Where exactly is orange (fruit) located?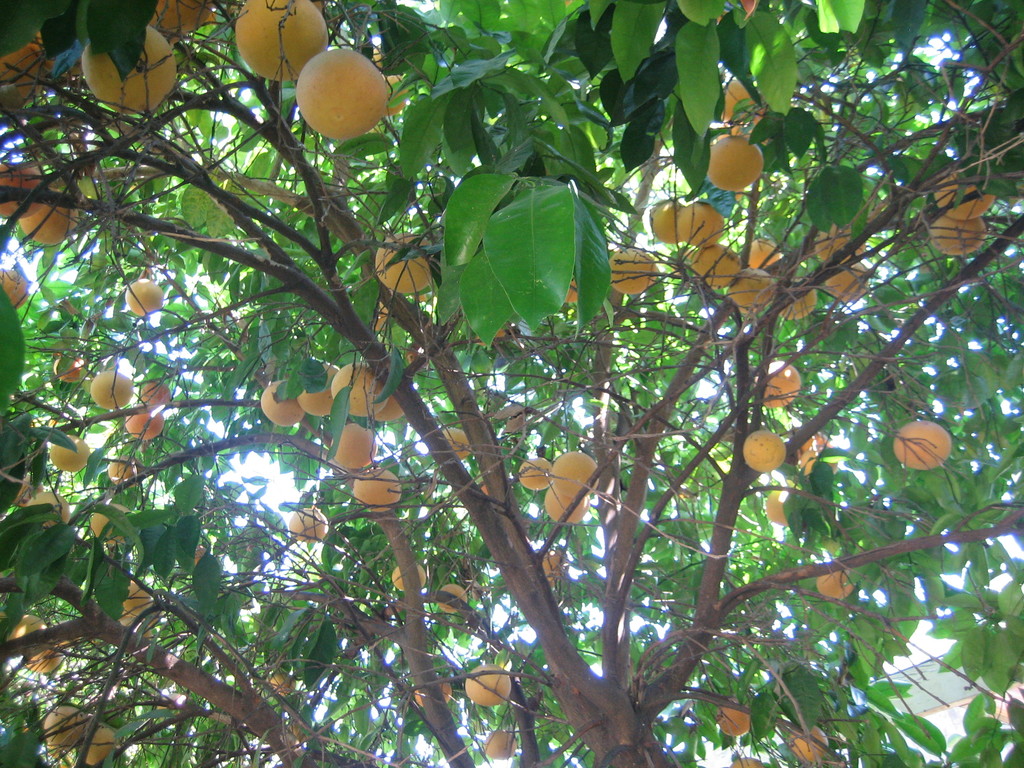
Its bounding box is detection(84, 29, 179, 113).
